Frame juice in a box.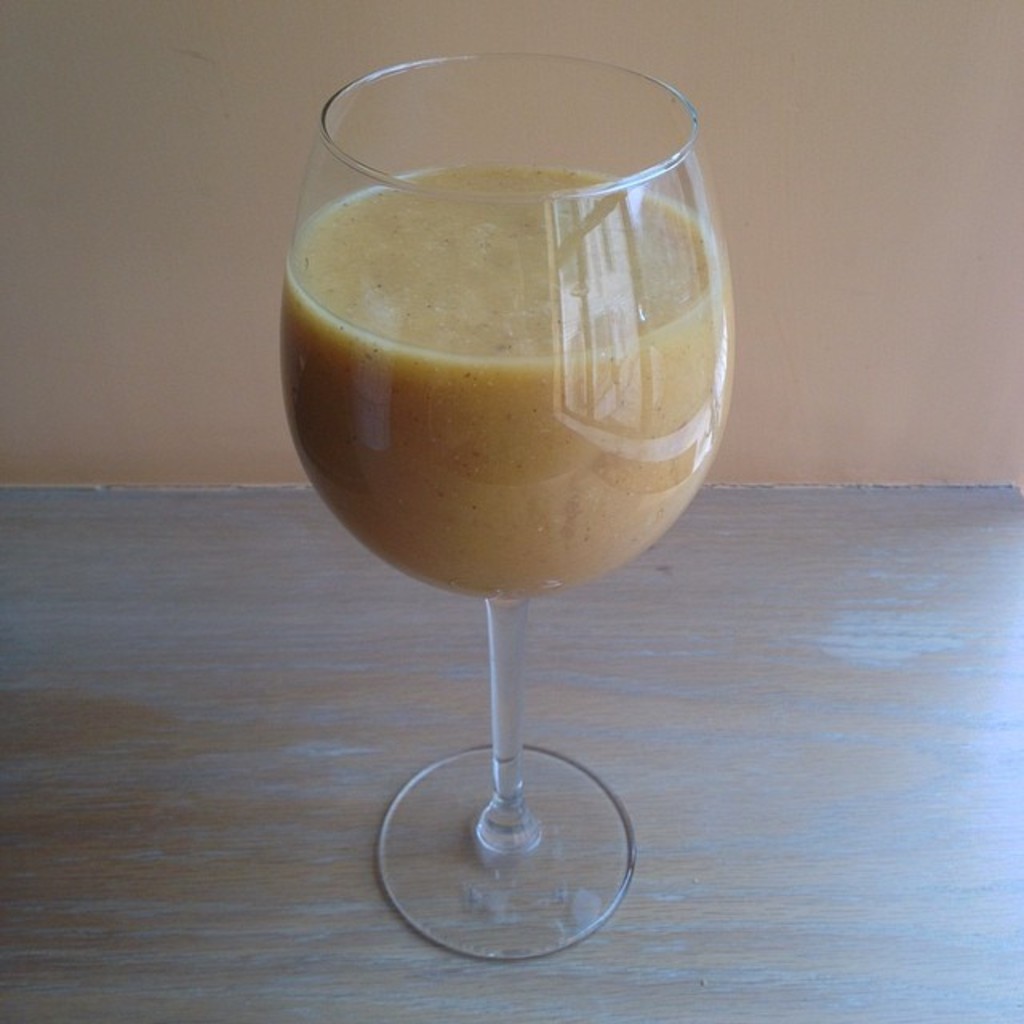
Rect(277, 120, 773, 675).
